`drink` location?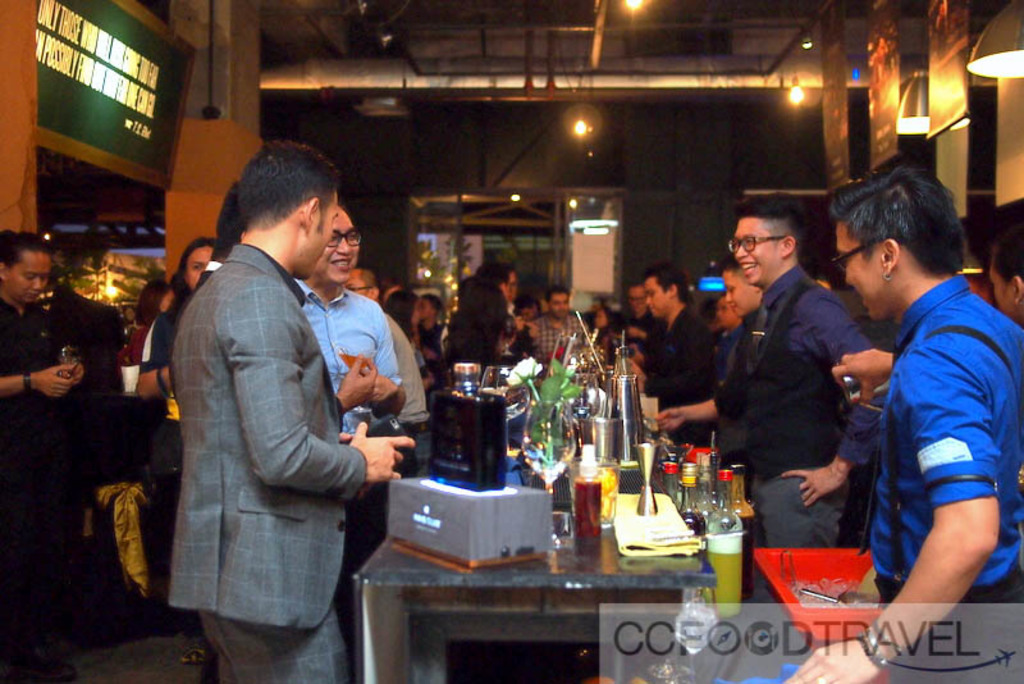
{"x1": 726, "y1": 510, "x2": 750, "y2": 597}
